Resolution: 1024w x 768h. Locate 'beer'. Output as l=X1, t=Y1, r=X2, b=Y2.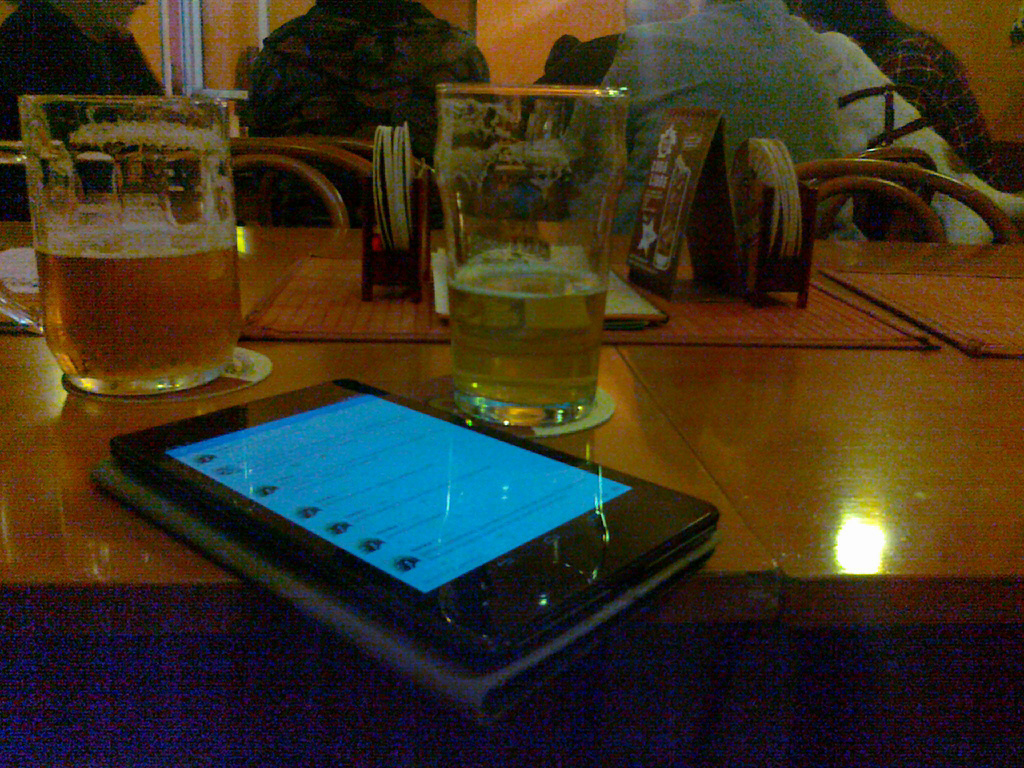
l=32, t=225, r=235, b=382.
